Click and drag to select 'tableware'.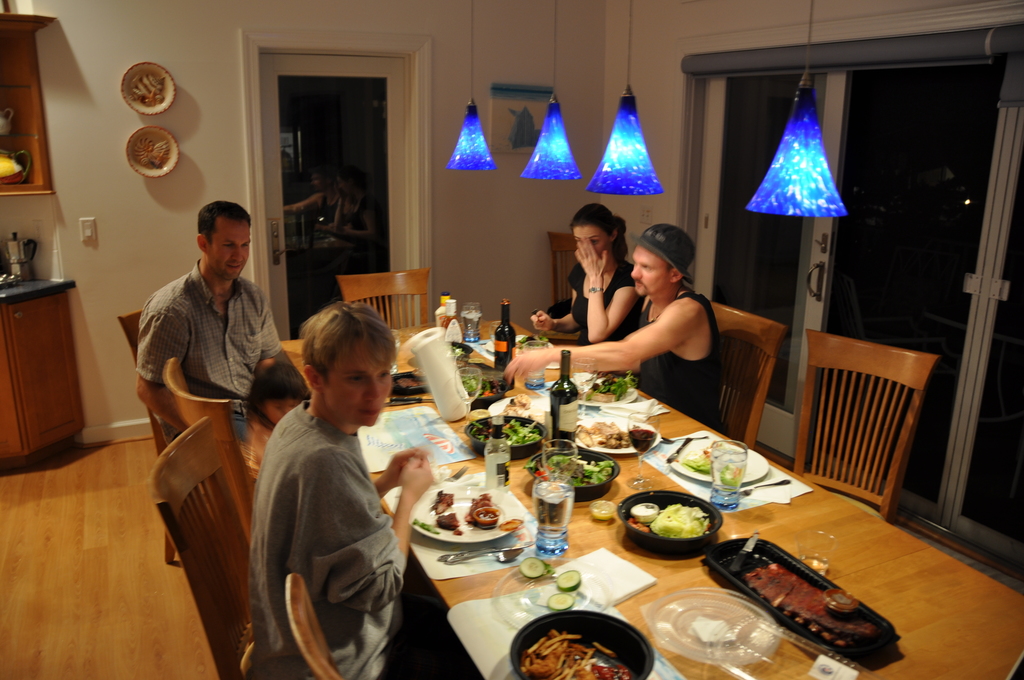
Selection: bbox=(409, 482, 525, 546).
